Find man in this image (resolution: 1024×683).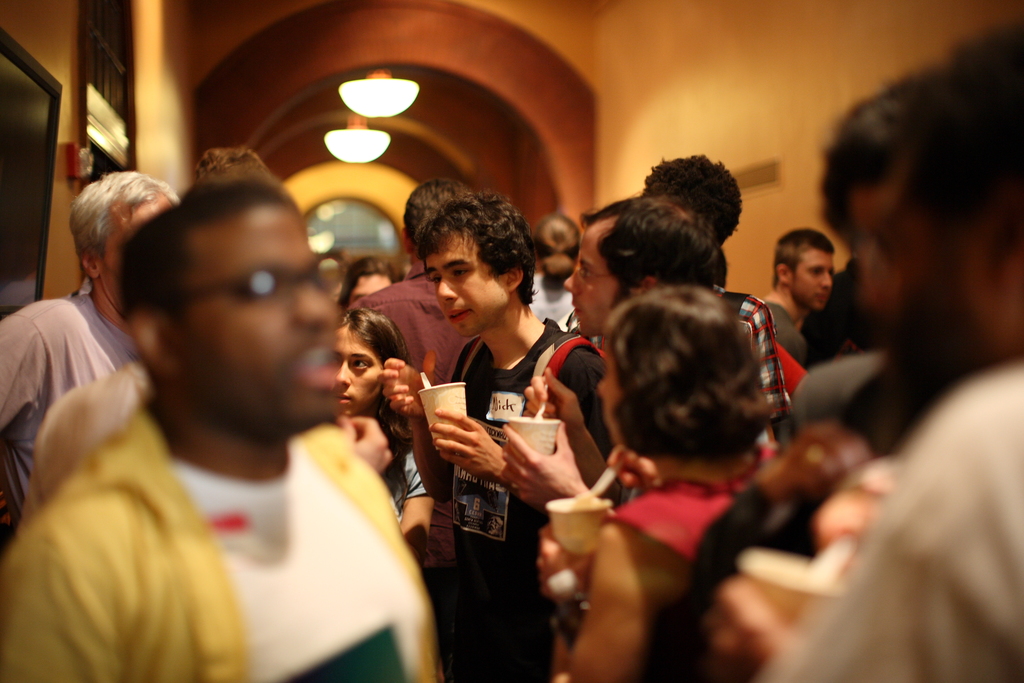
pyautogui.locateOnScreen(753, 231, 829, 379).
